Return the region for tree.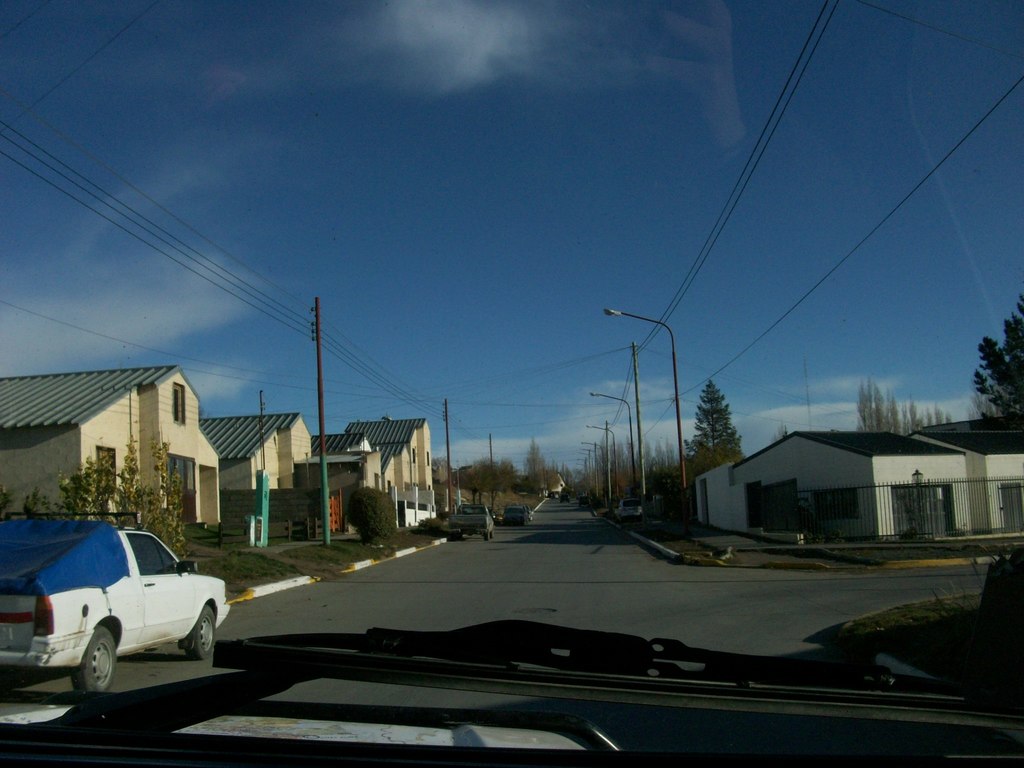
[769, 429, 789, 442].
